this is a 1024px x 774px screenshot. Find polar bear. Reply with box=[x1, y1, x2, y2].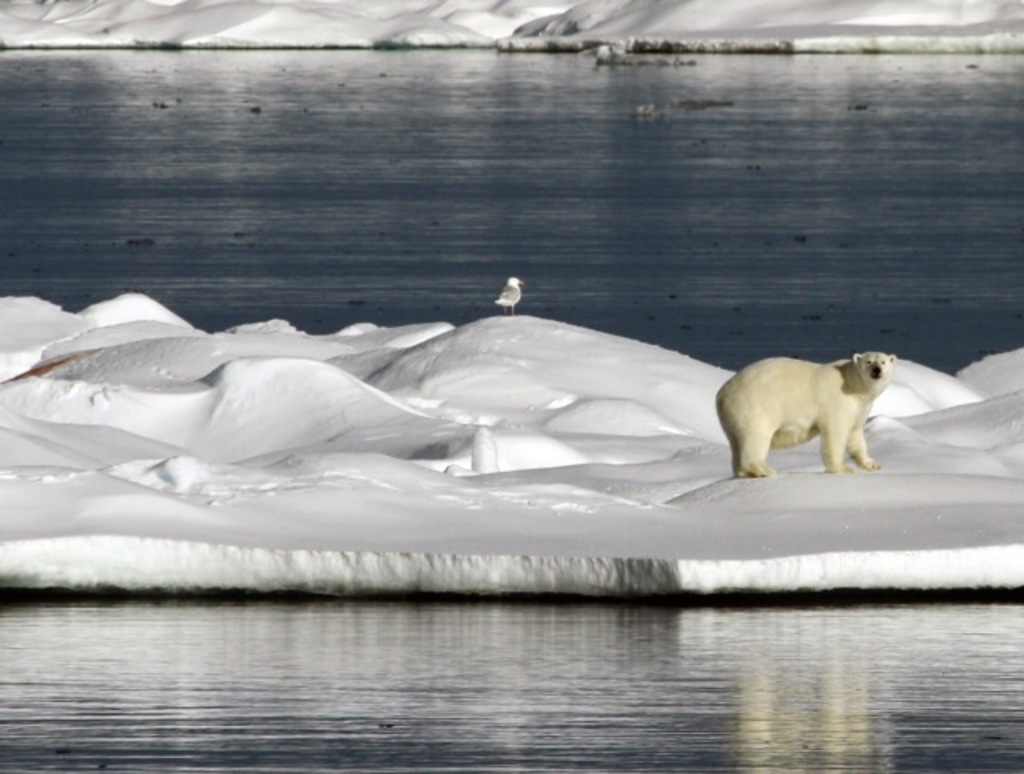
box=[710, 352, 896, 477].
